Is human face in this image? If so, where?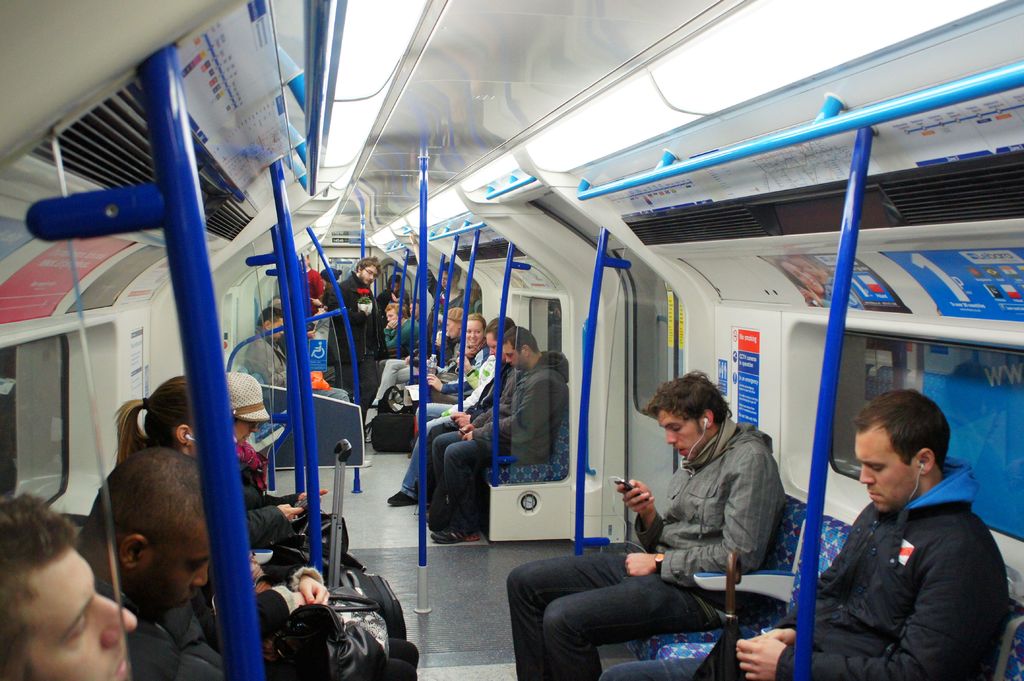
Yes, at {"x1": 665, "y1": 412, "x2": 714, "y2": 461}.
